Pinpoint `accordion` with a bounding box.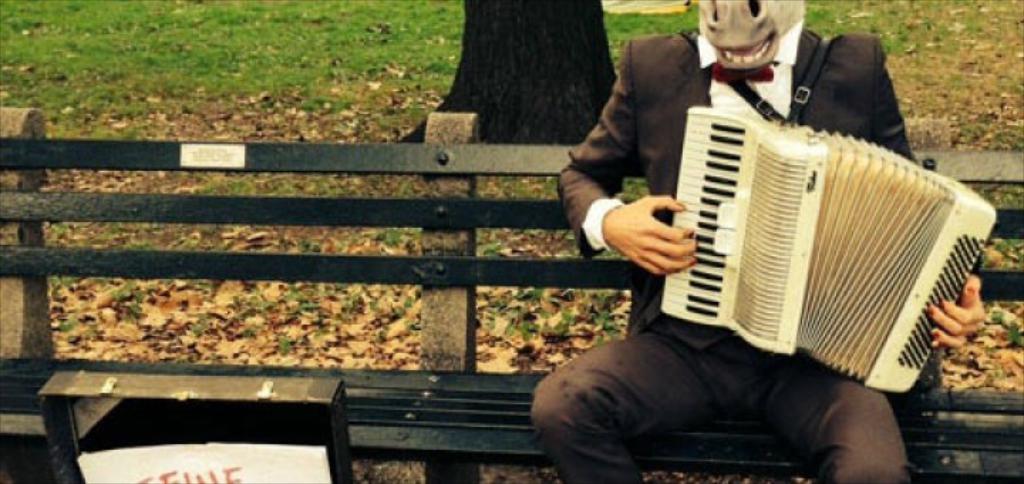
(x1=663, y1=28, x2=997, y2=393).
